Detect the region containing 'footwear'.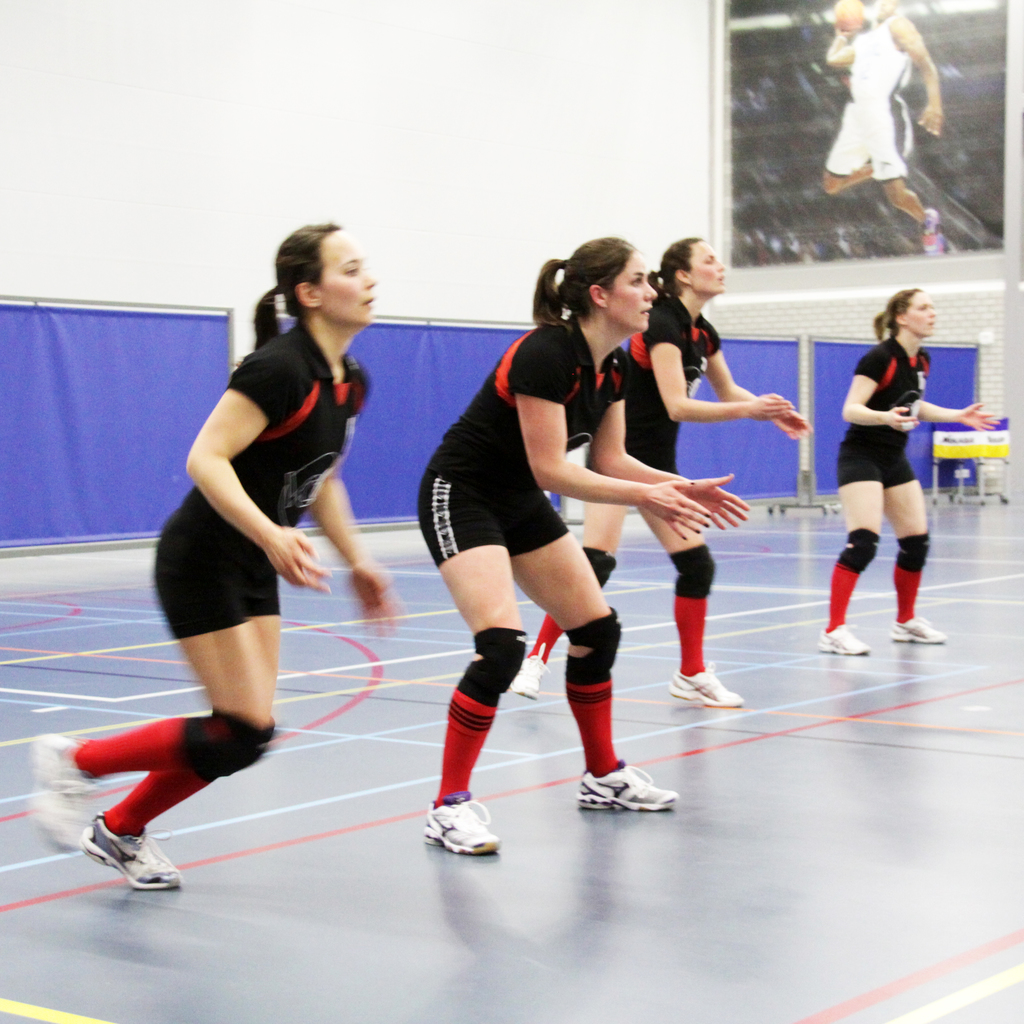
[922,209,948,255].
